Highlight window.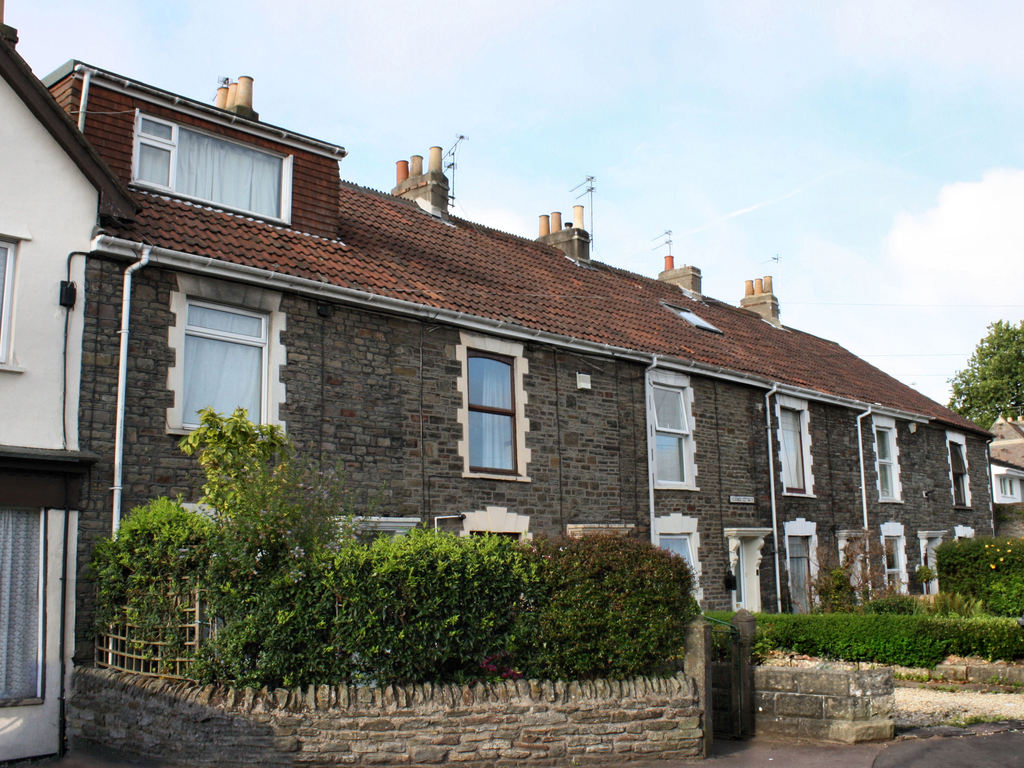
Highlighted region: {"left": 723, "top": 533, "right": 763, "bottom": 616}.
